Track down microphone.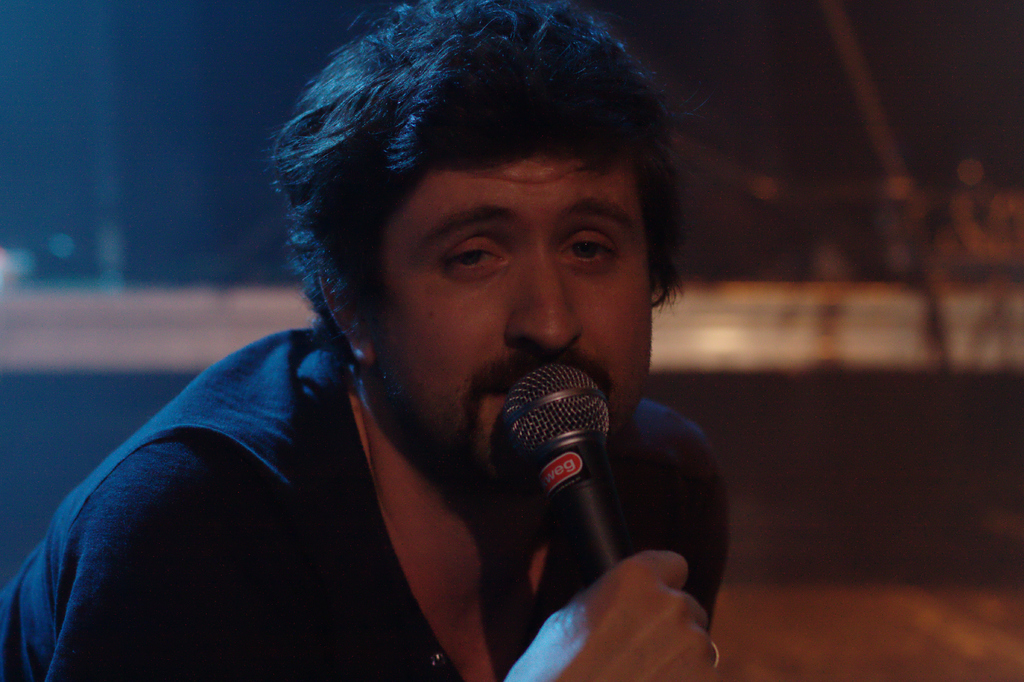
Tracked to bbox=[490, 357, 627, 596].
